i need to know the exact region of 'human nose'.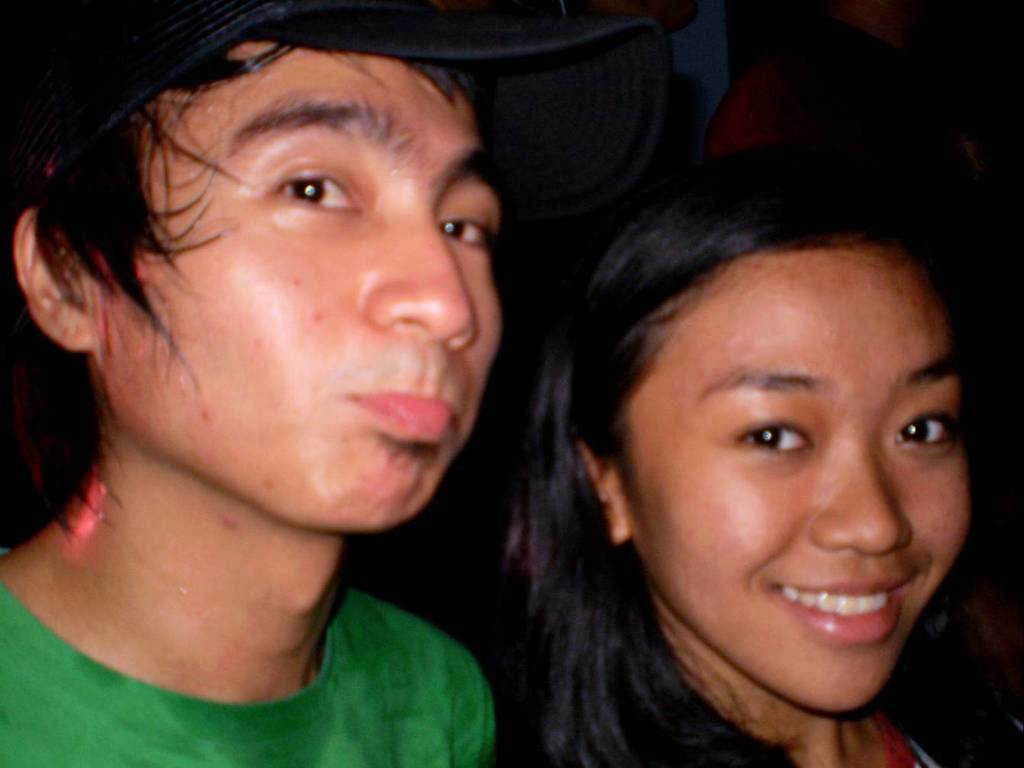
Region: 358,208,474,356.
